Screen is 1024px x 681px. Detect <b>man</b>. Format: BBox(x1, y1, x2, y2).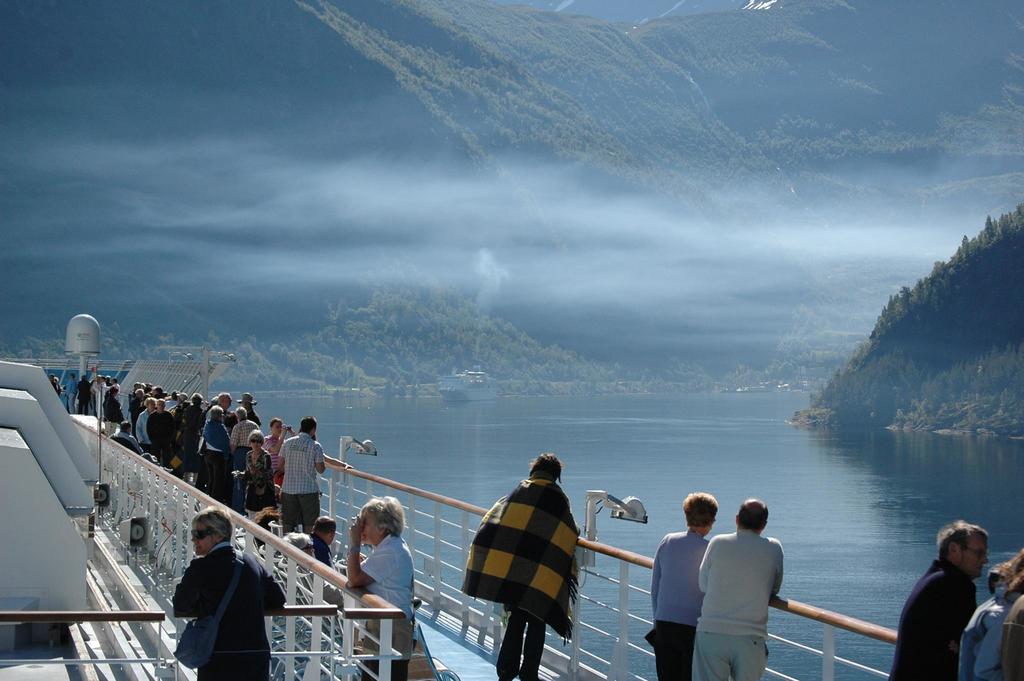
BBox(60, 369, 80, 415).
